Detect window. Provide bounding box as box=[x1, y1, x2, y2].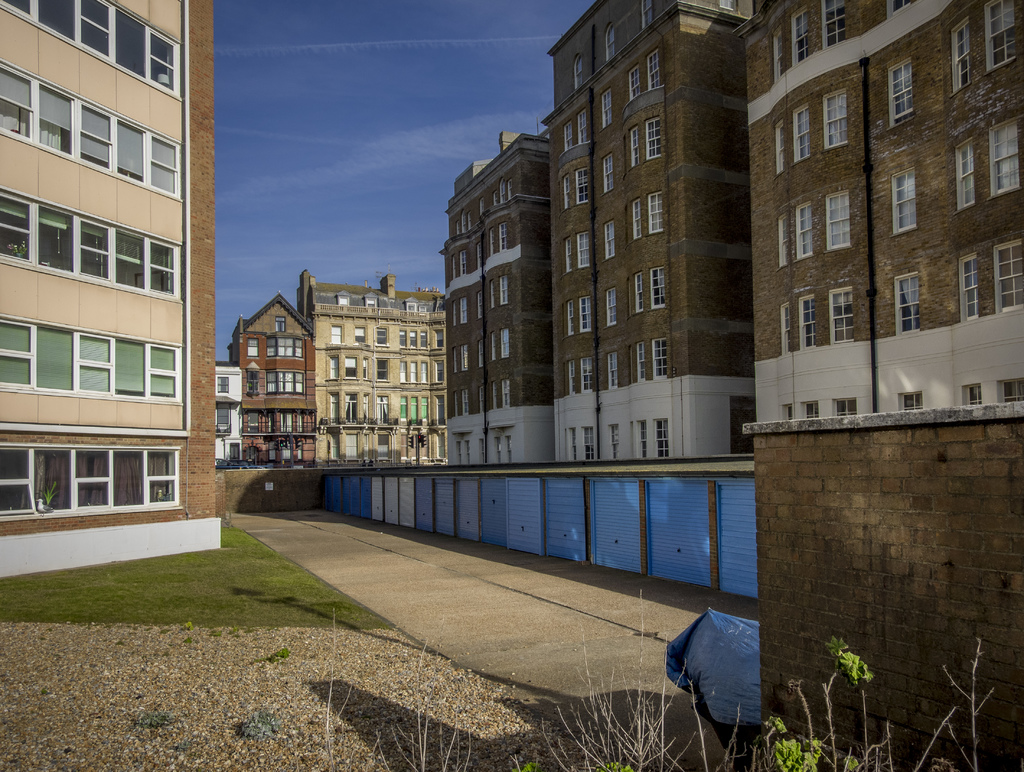
box=[636, 198, 640, 237].
